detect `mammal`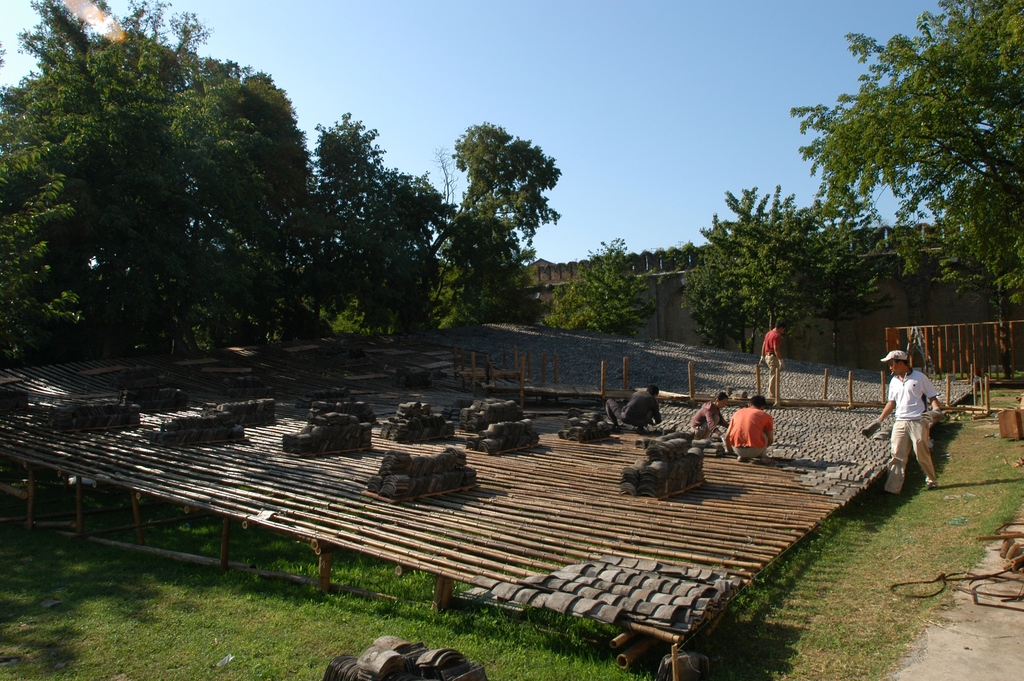
(left=726, top=395, right=777, bottom=464)
